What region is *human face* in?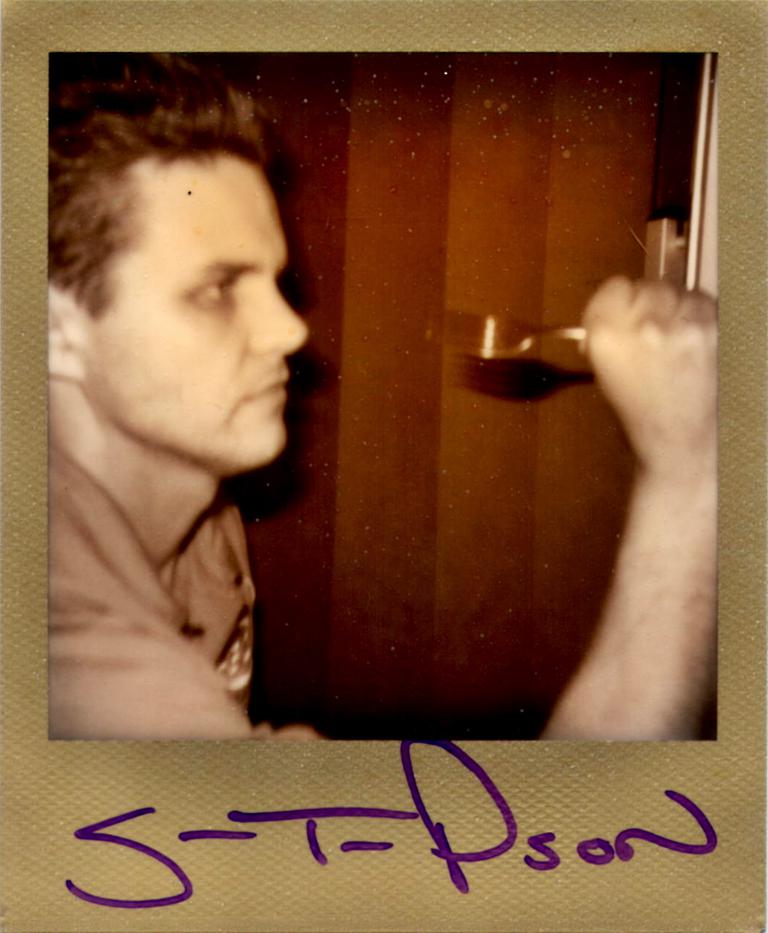
(82,151,309,473).
